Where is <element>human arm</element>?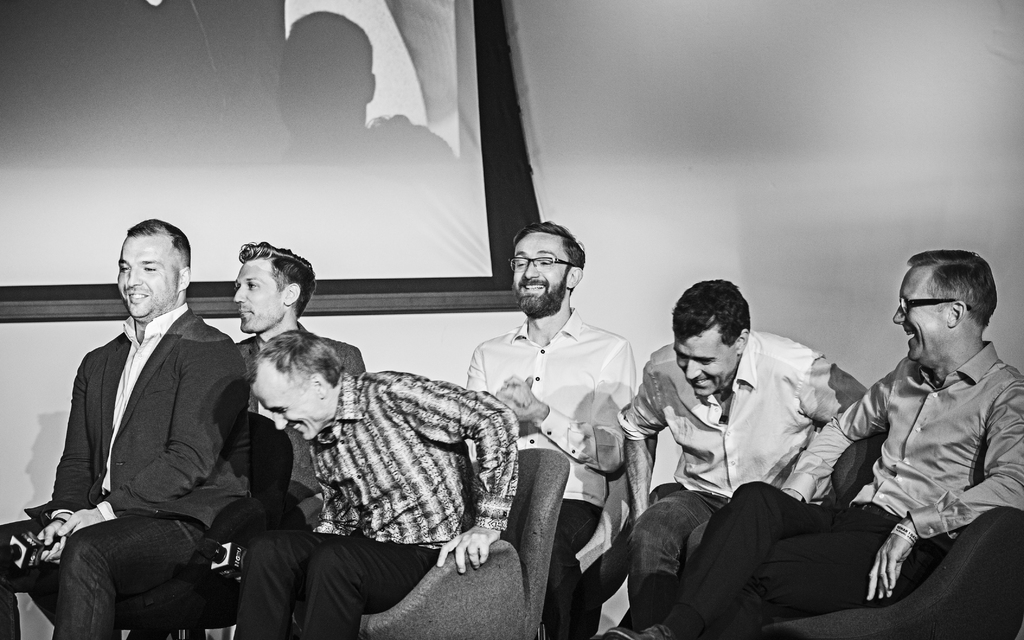
l=56, t=334, r=241, b=540.
